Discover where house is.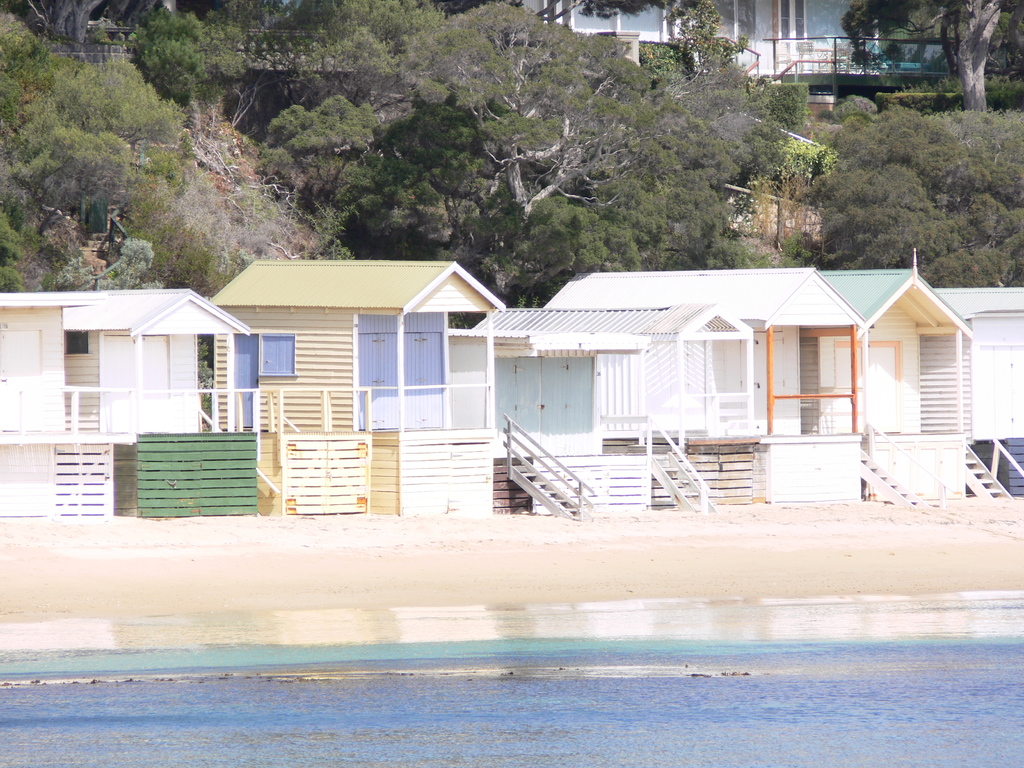
Discovered at [left=537, top=269, right=857, bottom=494].
